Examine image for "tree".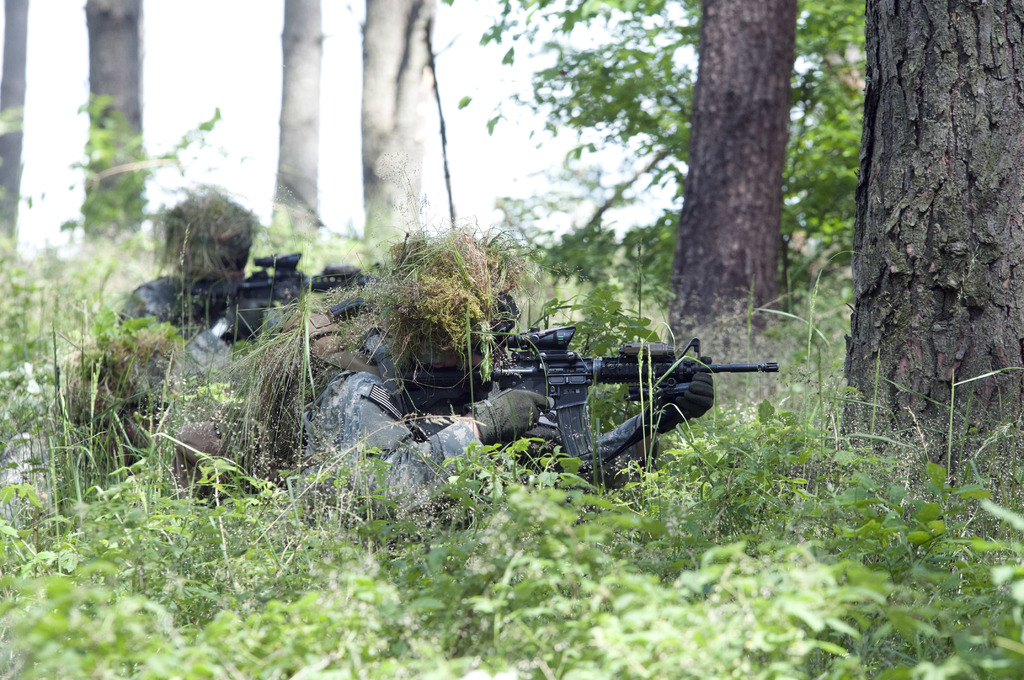
Examination result: bbox(1, 0, 44, 252).
